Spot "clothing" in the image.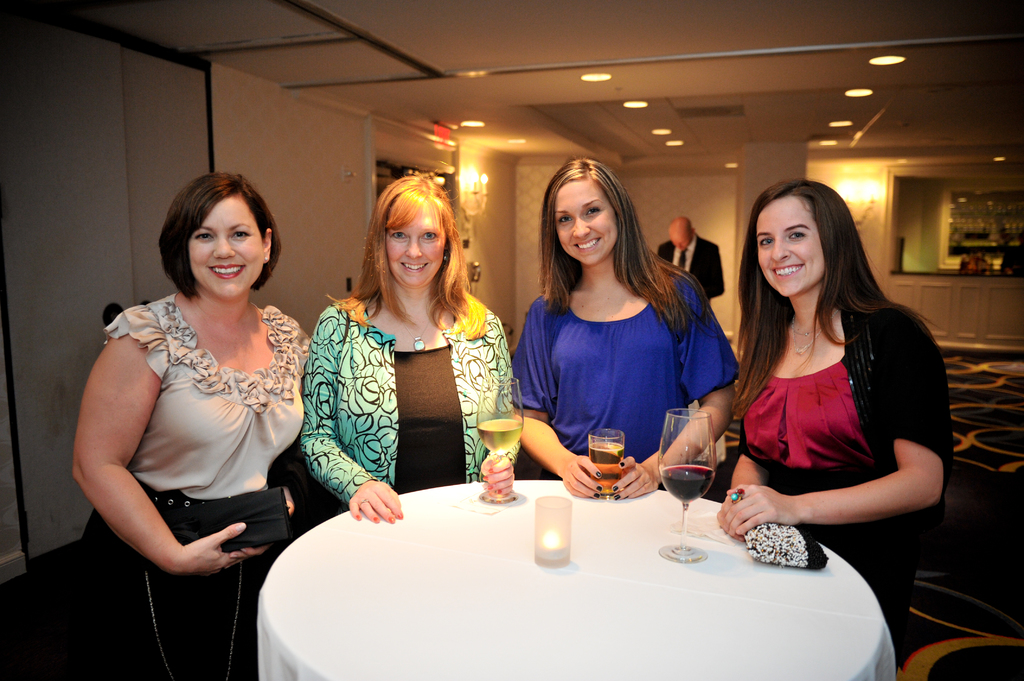
"clothing" found at <bbox>735, 264, 943, 579</bbox>.
